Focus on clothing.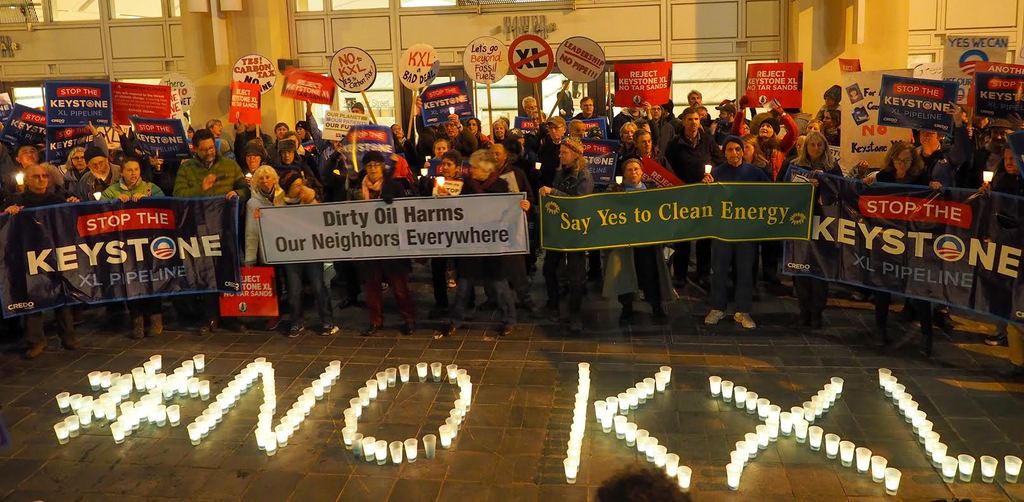
Focused at BBox(70, 171, 110, 320).
